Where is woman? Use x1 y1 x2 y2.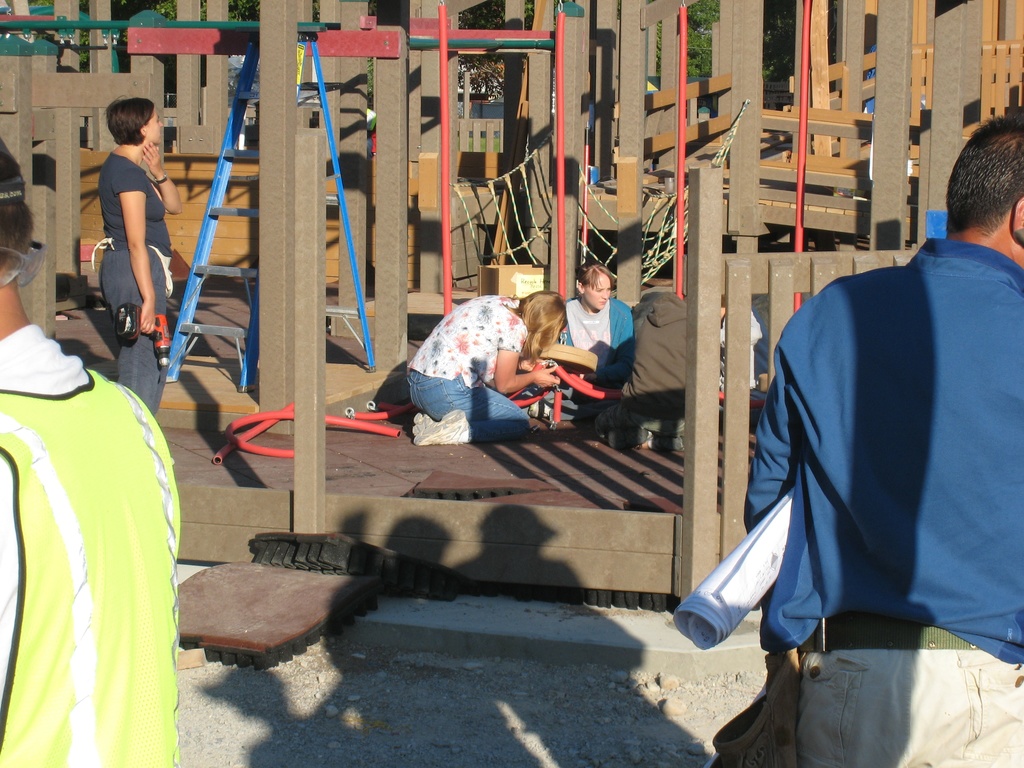
518 262 634 425.
